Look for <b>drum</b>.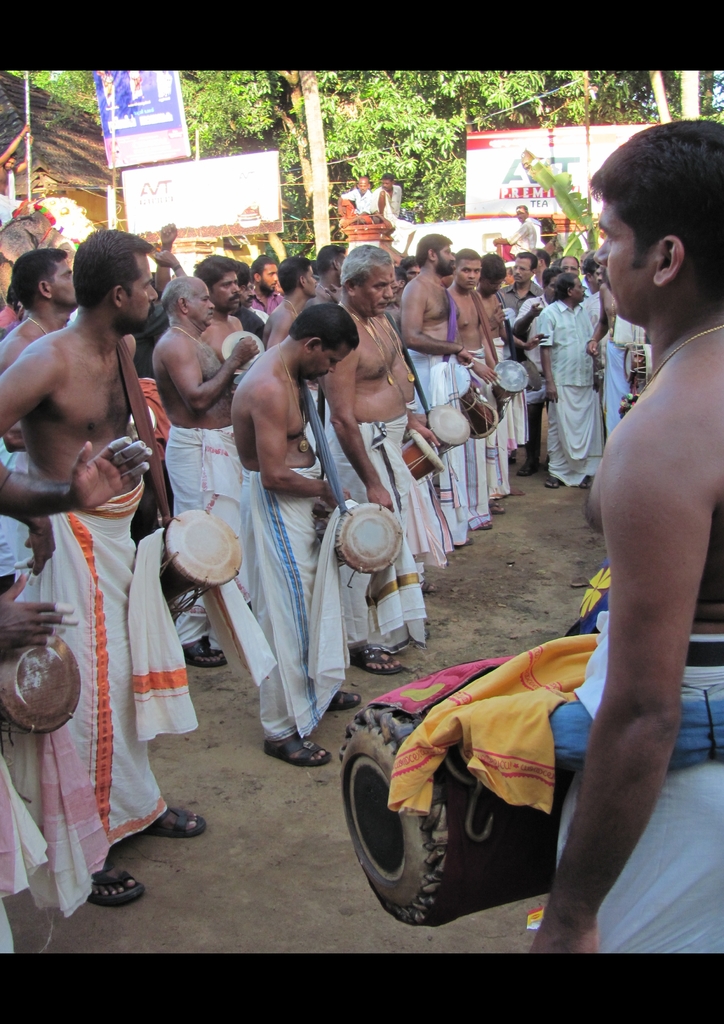
Found: x1=0 y1=636 x2=83 y2=736.
